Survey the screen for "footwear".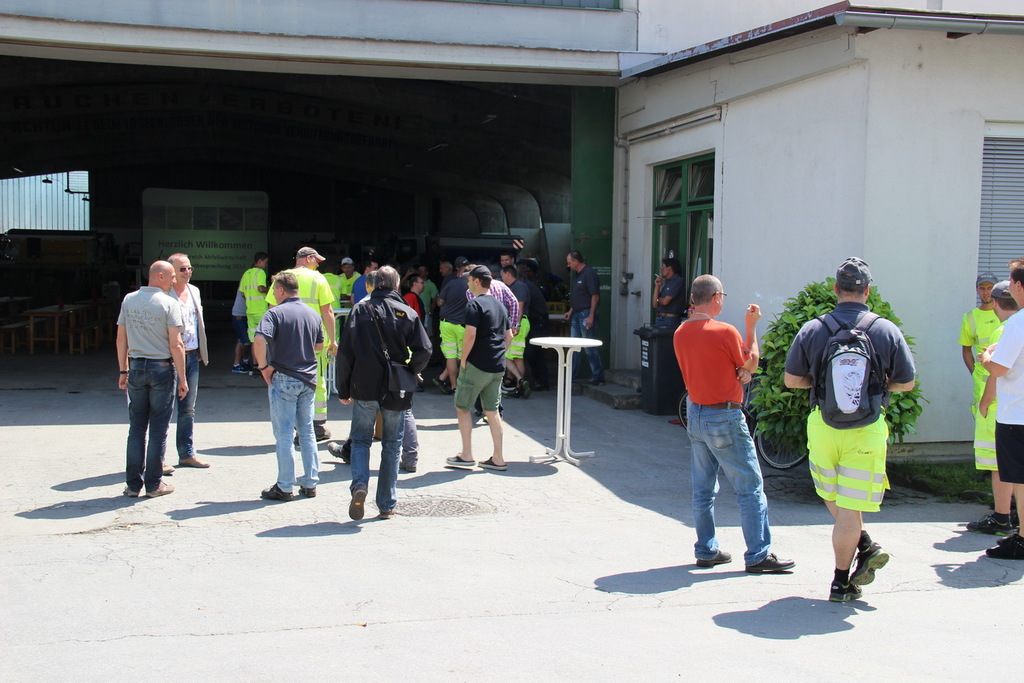
Survey found: <box>988,530,1023,559</box>.
